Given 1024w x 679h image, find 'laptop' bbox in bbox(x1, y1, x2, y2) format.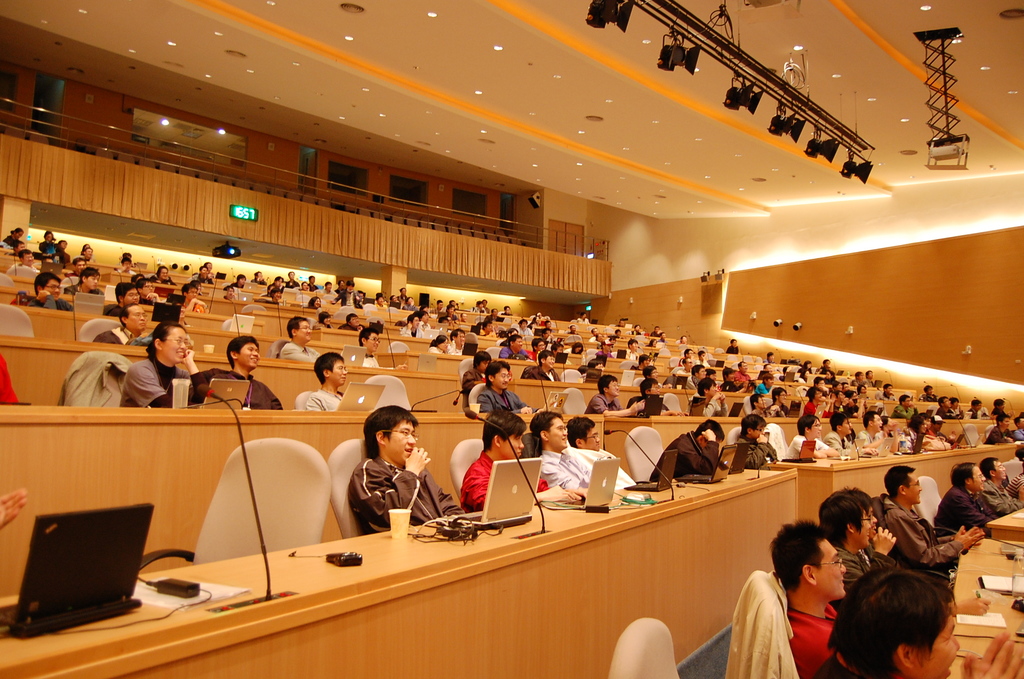
bbox(200, 380, 251, 413).
